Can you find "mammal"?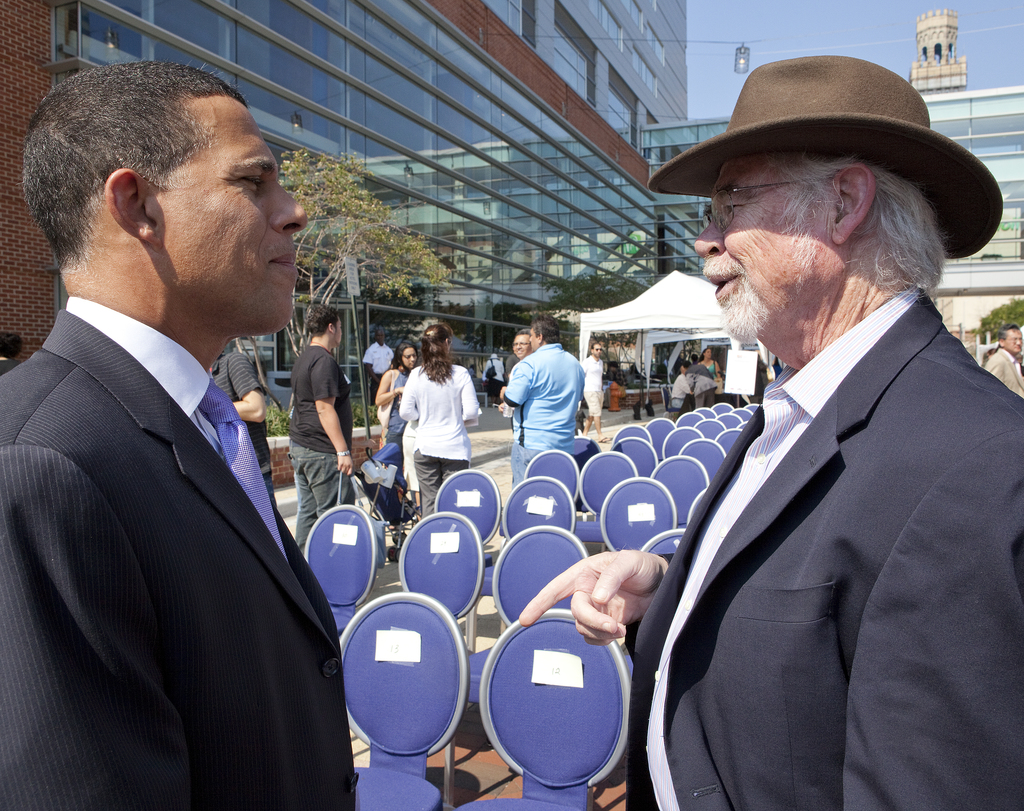
Yes, bounding box: {"left": 576, "top": 340, "right": 611, "bottom": 441}.
